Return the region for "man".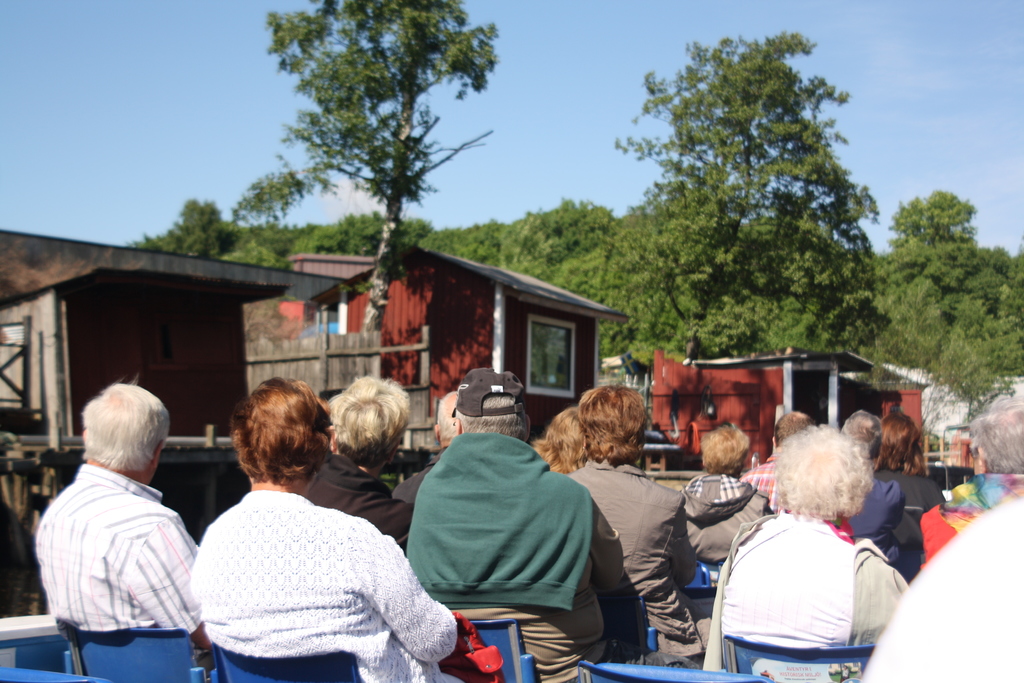
select_region(396, 370, 641, 682).
